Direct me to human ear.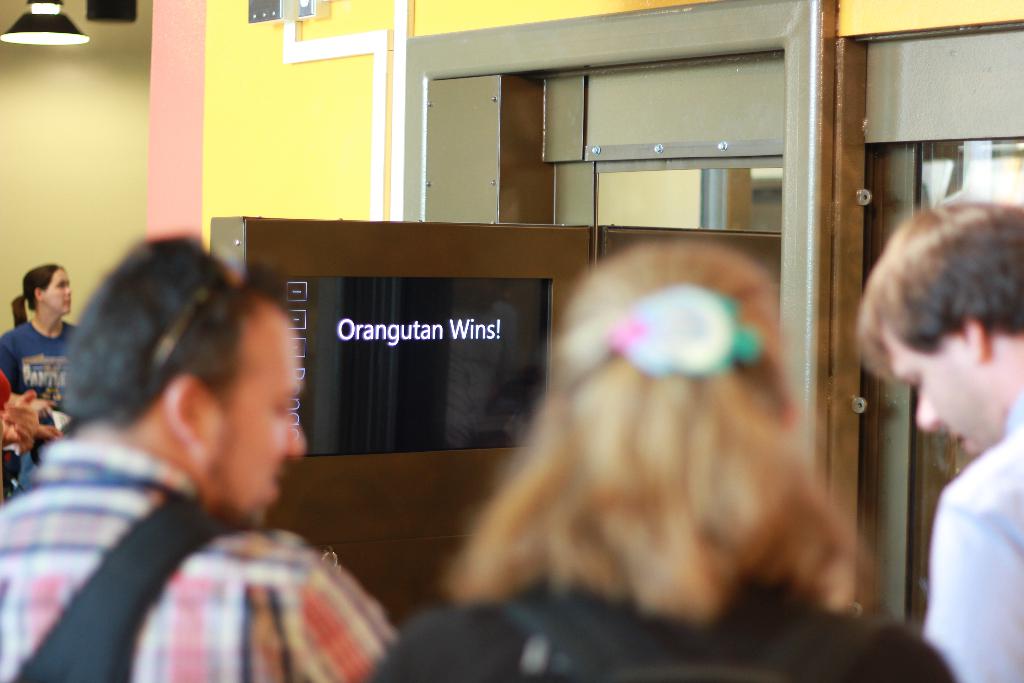
Direction: select_region(961, 317, 989, 365).
